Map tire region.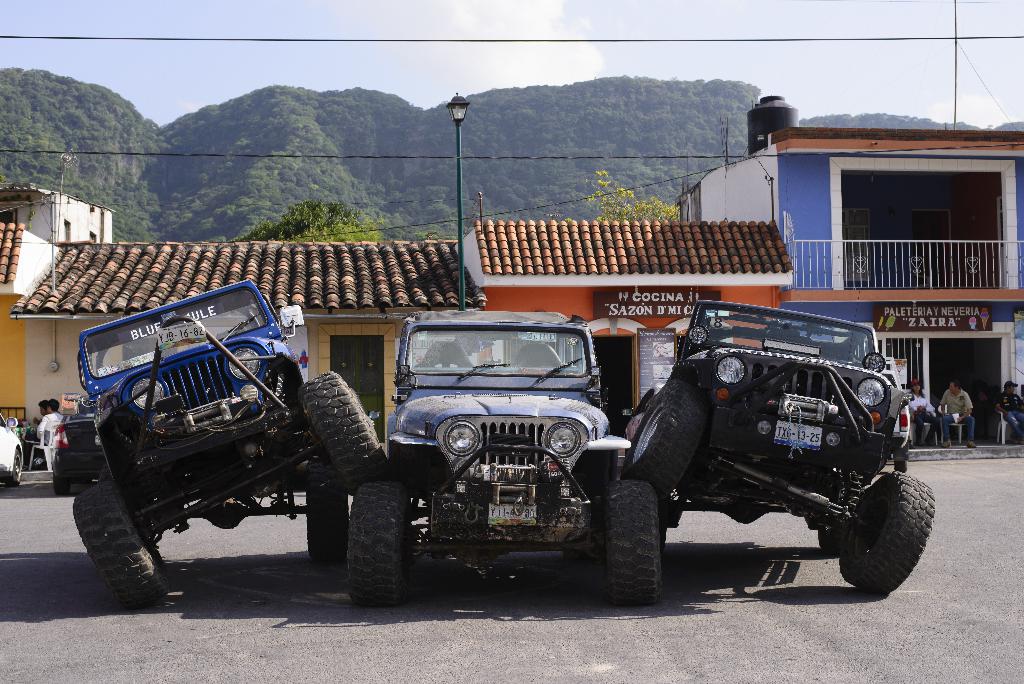
Mapped to [820,520,845,549].
